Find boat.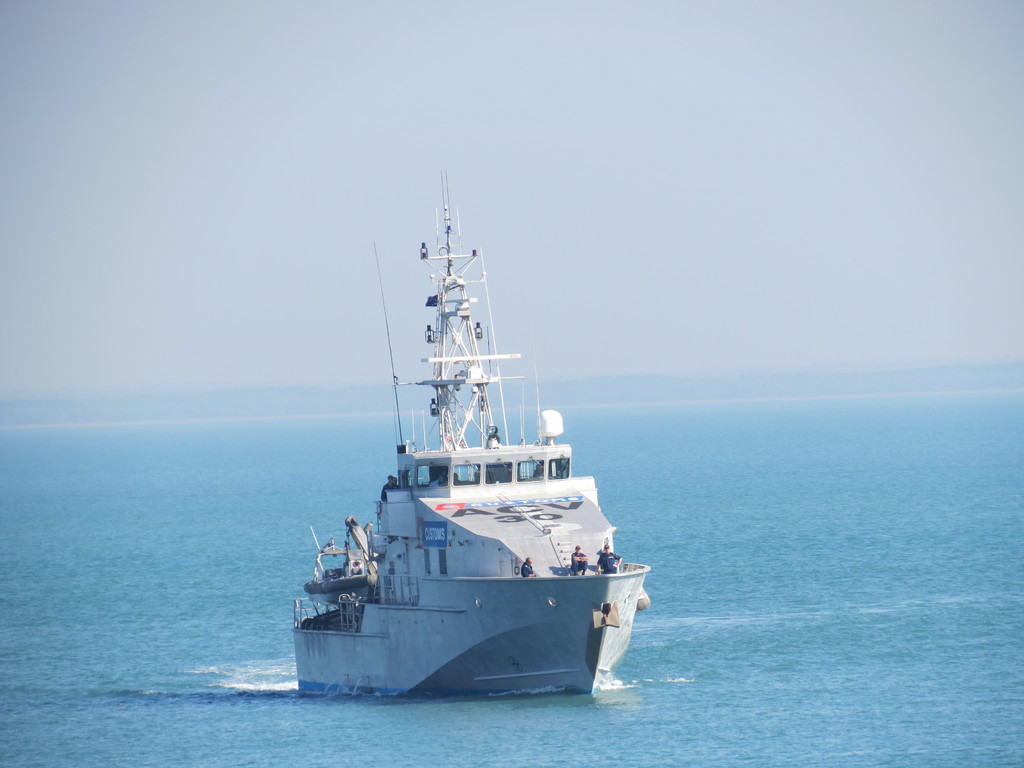
left=280, top=163, right=647, bottom=712.
